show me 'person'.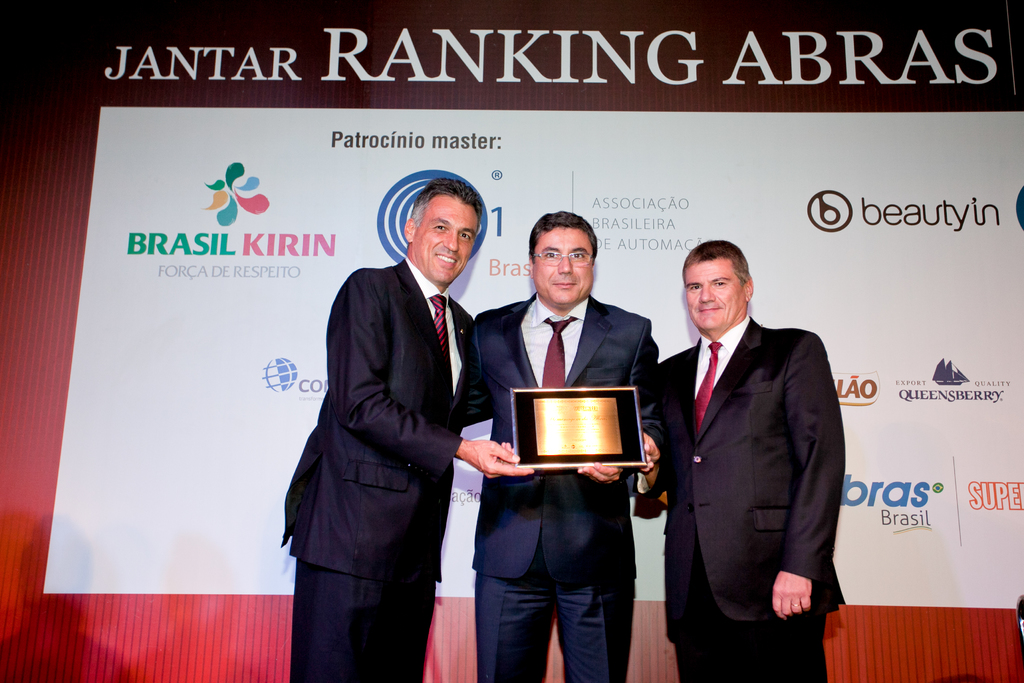
'person' is here: <region>291, 163, 495, 673</region>.
